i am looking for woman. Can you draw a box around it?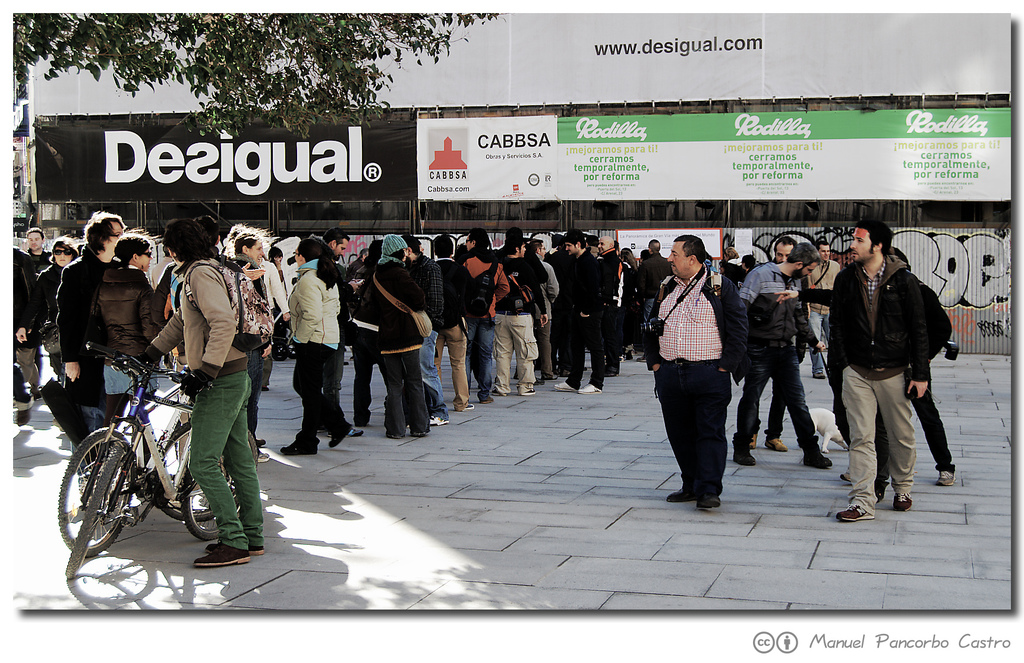
Sure, the bounding box is l=358, t=235, r=426, b=443.
